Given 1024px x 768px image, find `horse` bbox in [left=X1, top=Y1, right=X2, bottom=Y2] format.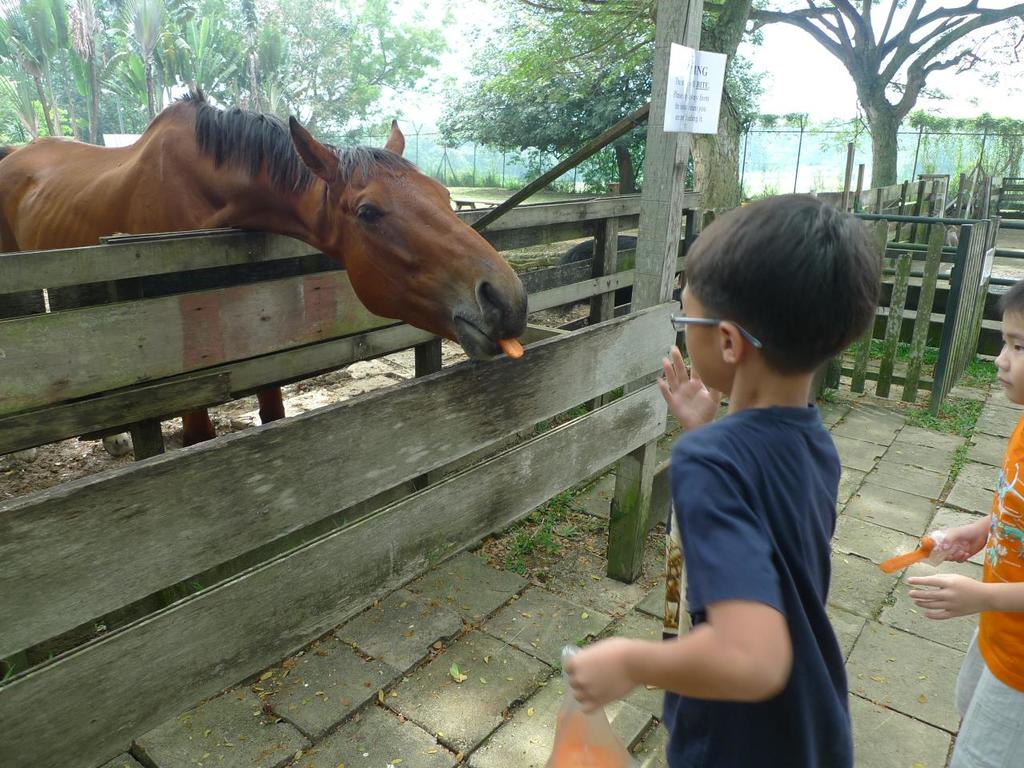
[left=0, top=82, right=526, bottom=462].
